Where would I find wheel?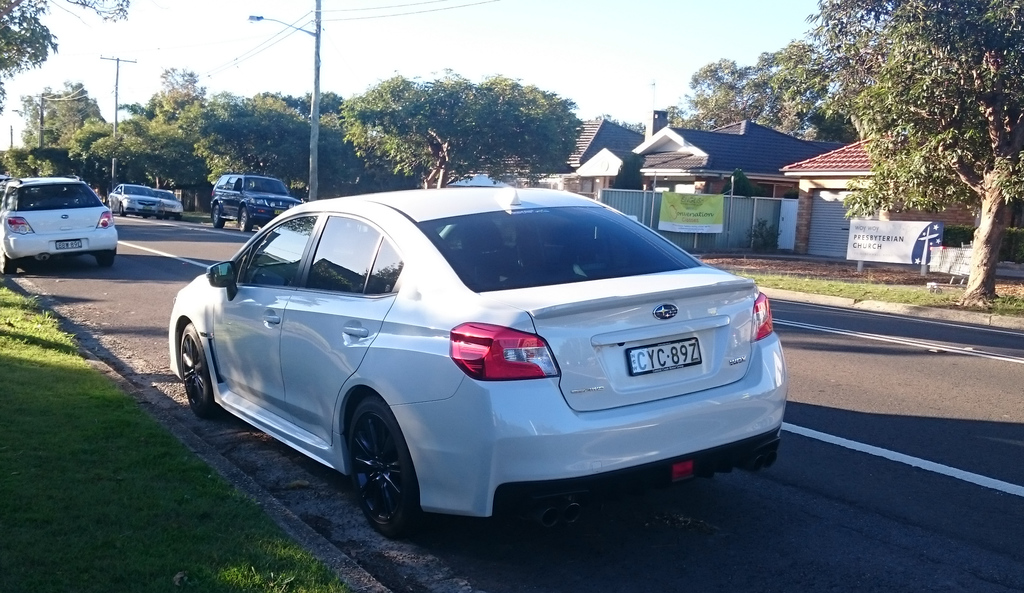
At BBox(0, 242, 15, 275).
